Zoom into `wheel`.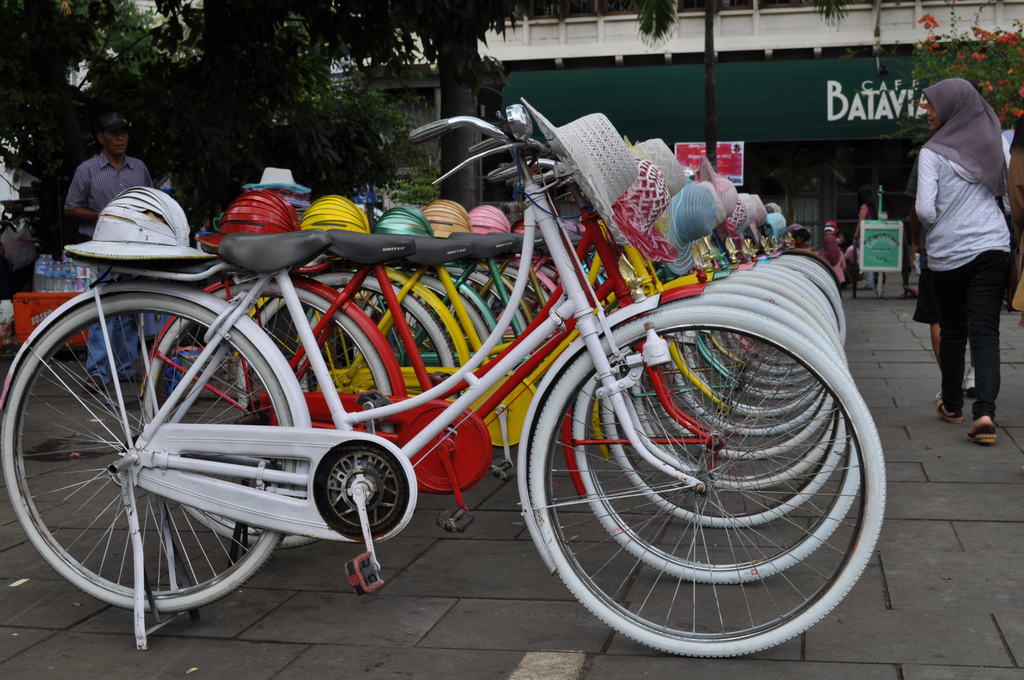
Zoom target: 574,295,863,587.
